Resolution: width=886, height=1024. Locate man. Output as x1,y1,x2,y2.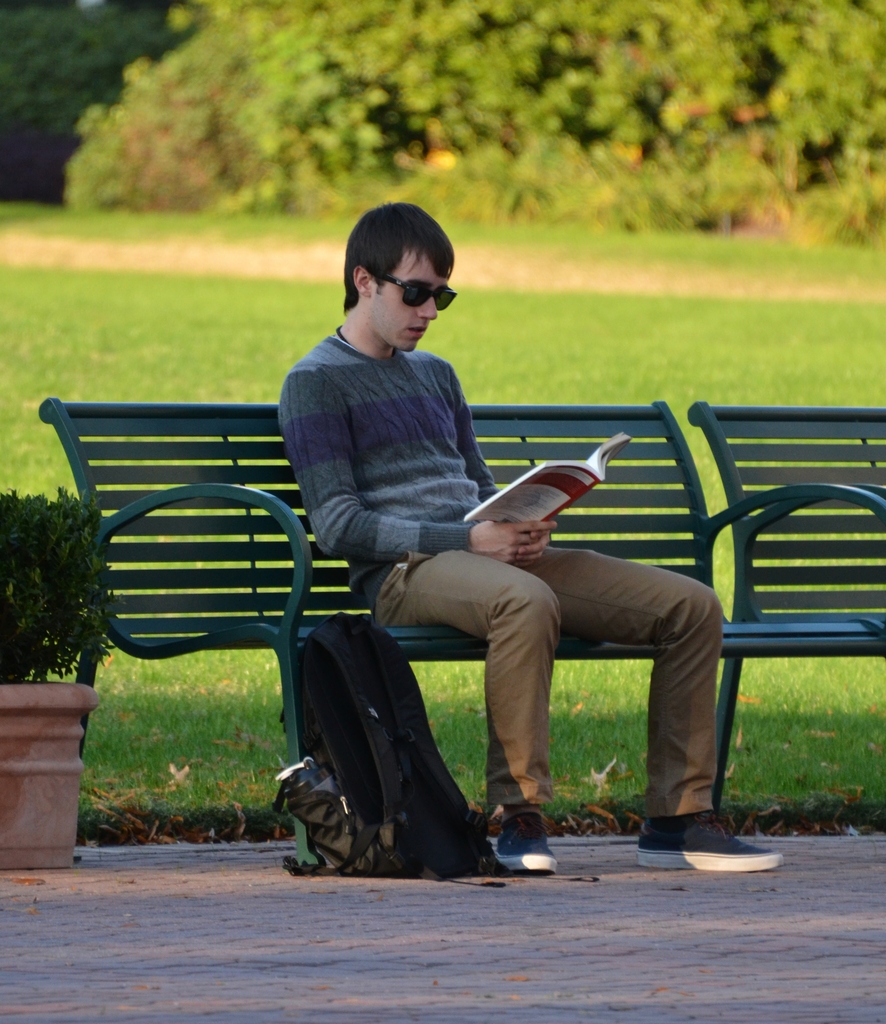
273,199,787,877.
